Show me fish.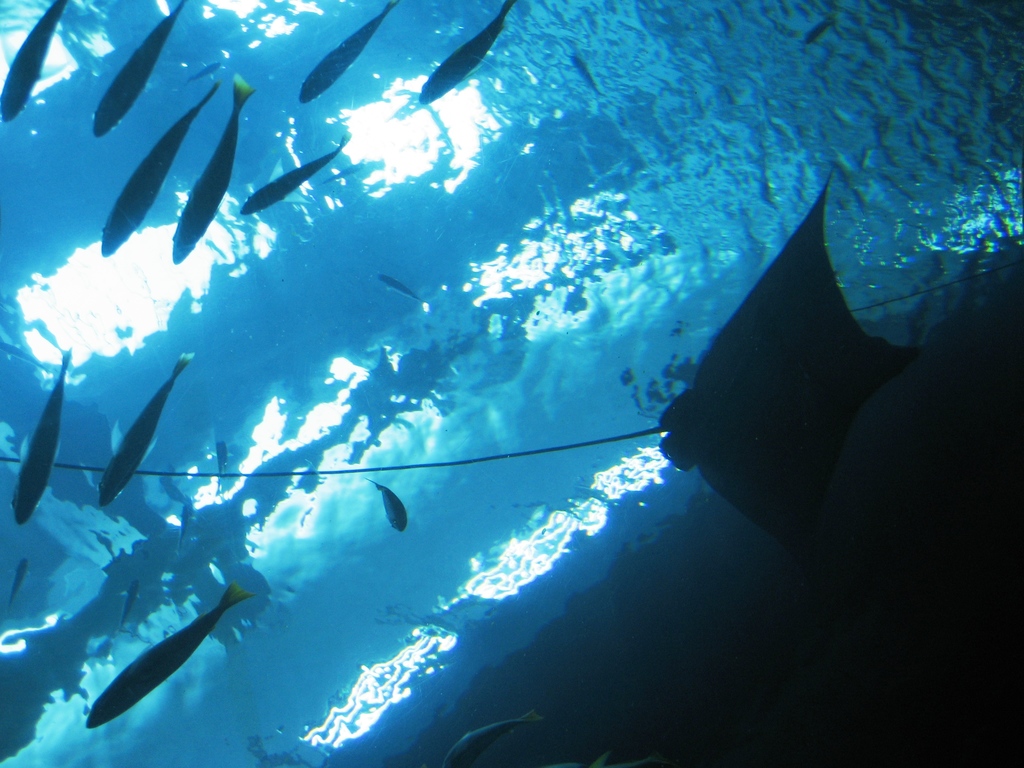
fish is here: {"x1": 571, "y1": 52, "x2": 605, "y2": 95}.
